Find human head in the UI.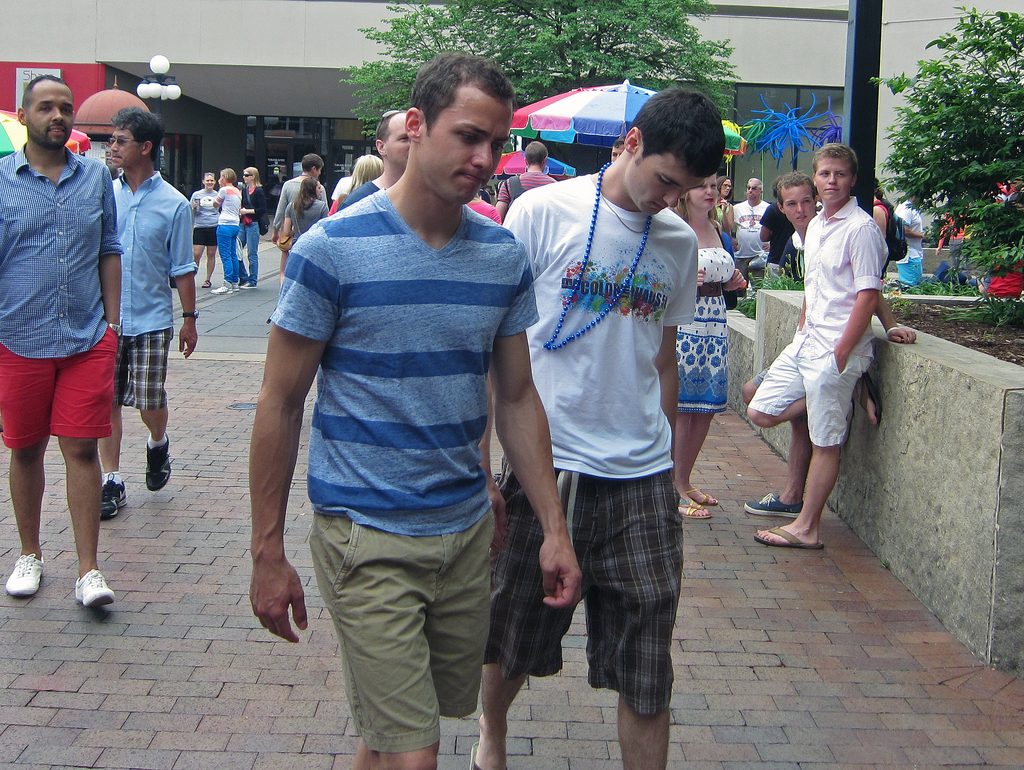
UI element at 15,76,76,153.
